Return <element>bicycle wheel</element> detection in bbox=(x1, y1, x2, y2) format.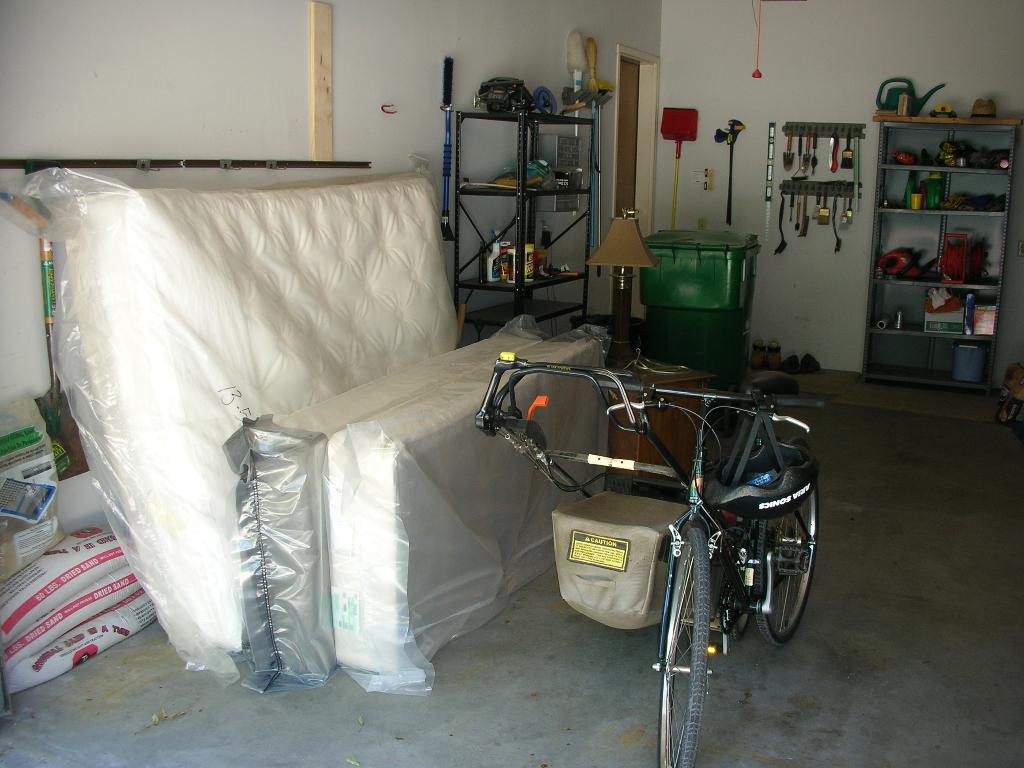
bbox=(661, 570, 731, 731).
